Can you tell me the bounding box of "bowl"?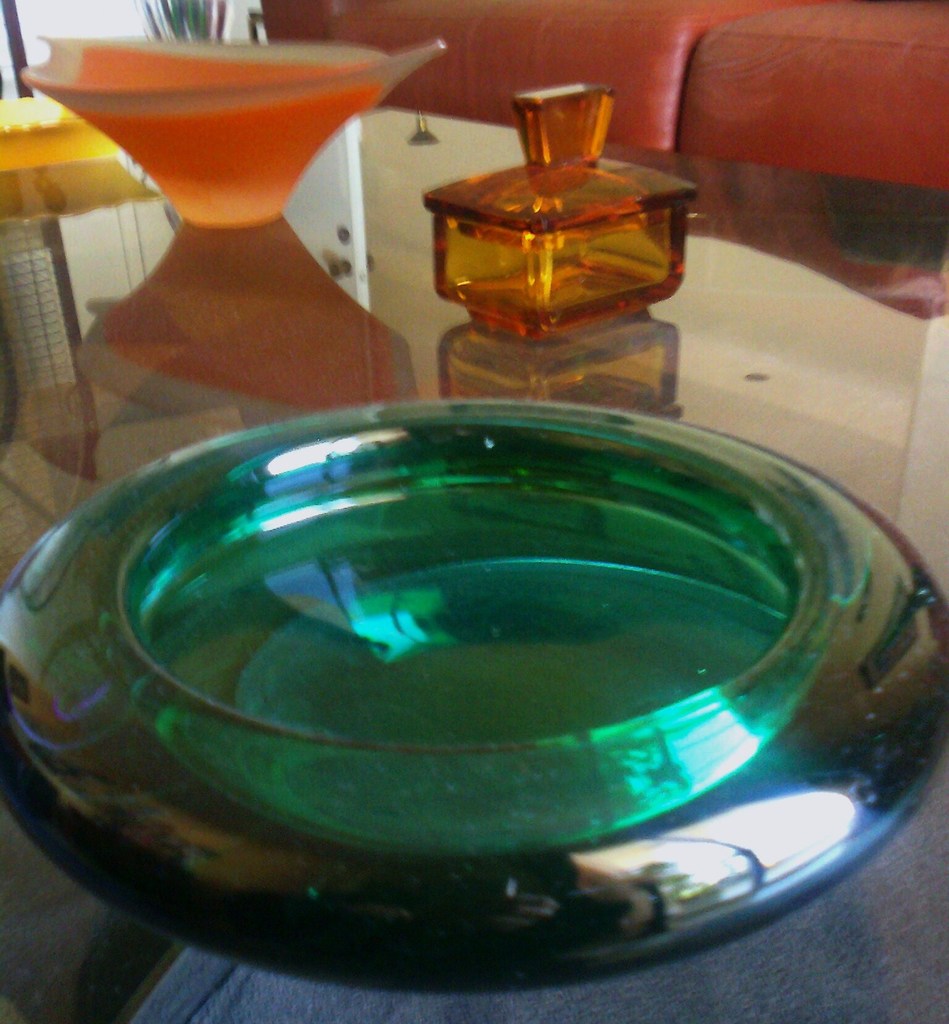
box(0, 394, 948, 995).
